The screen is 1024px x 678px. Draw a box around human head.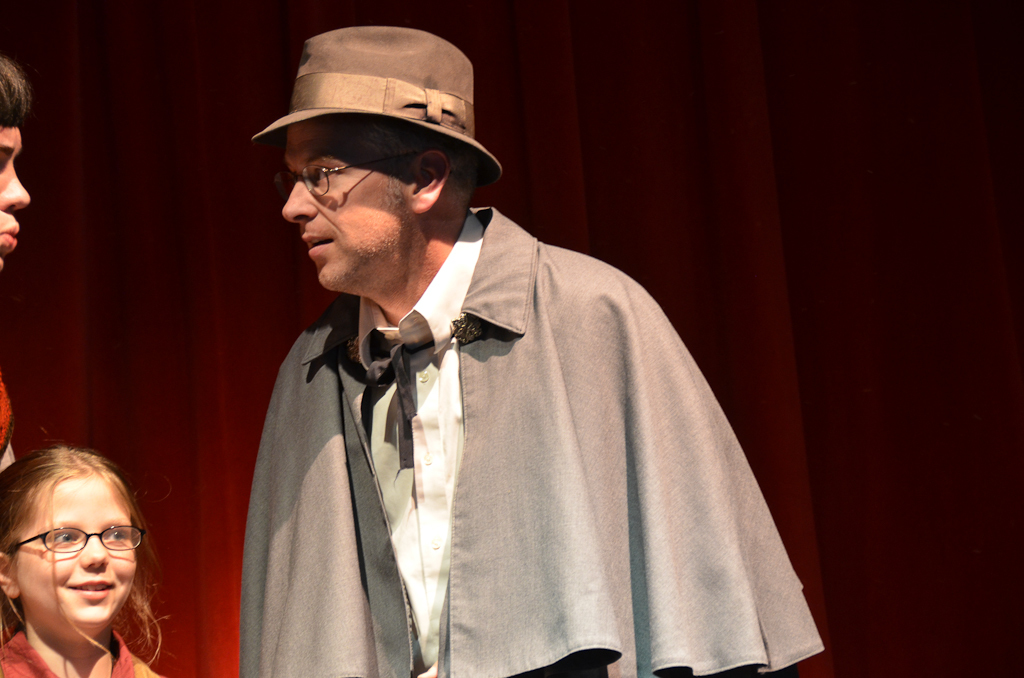
locate(284, 112, 456, 297).
